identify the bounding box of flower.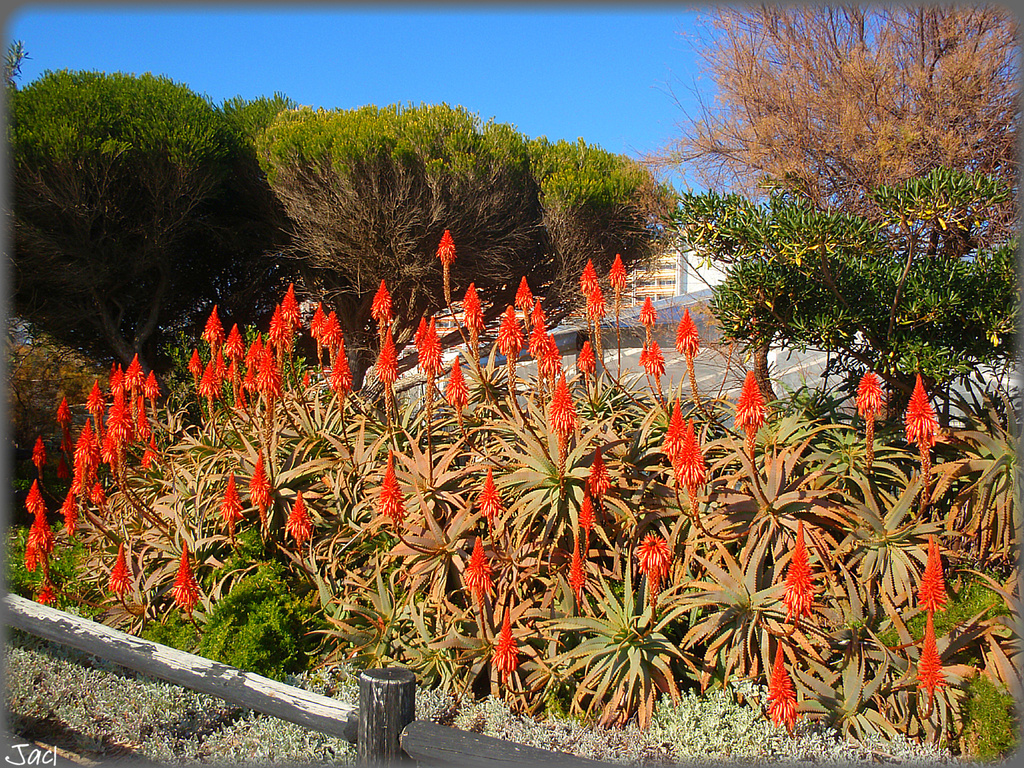
108/548/132/594.
